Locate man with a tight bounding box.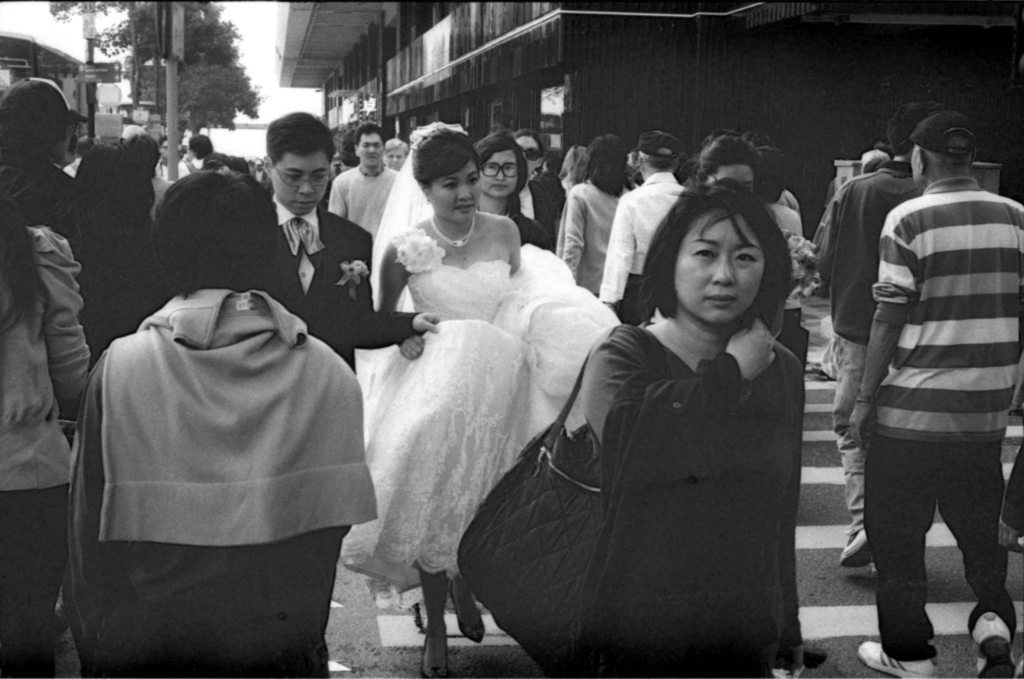
BBox(264, 98, 433, 379).
